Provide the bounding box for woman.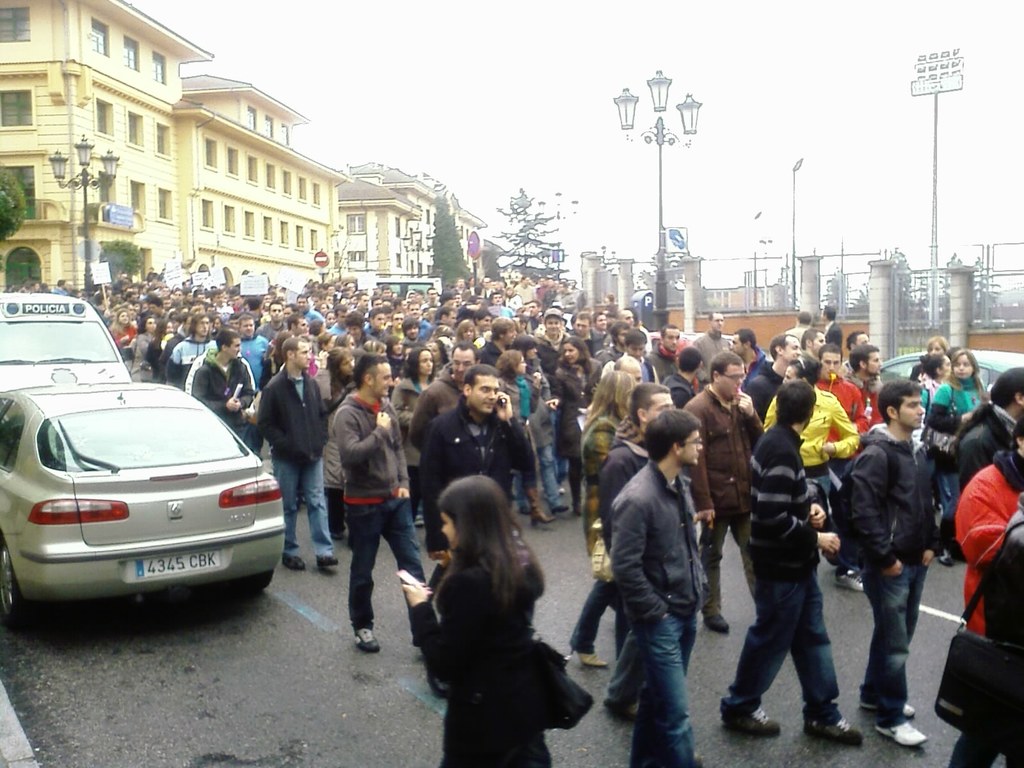
rect(309, 348, 365, 541).
